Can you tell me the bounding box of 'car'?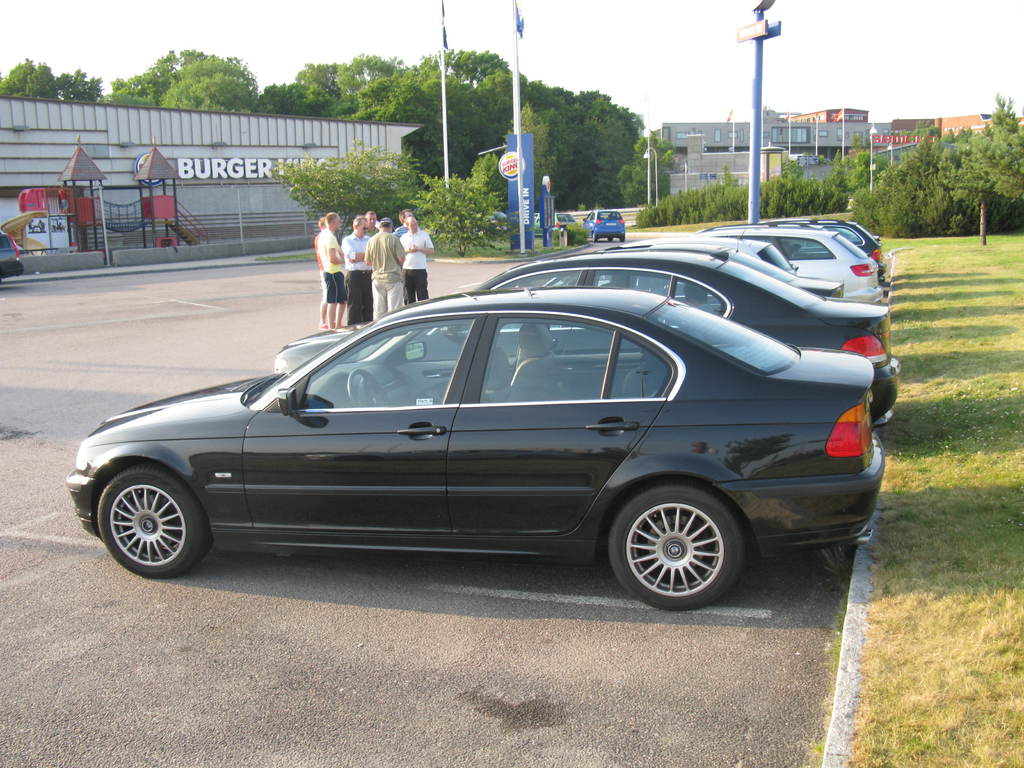
612/246/848/300.
